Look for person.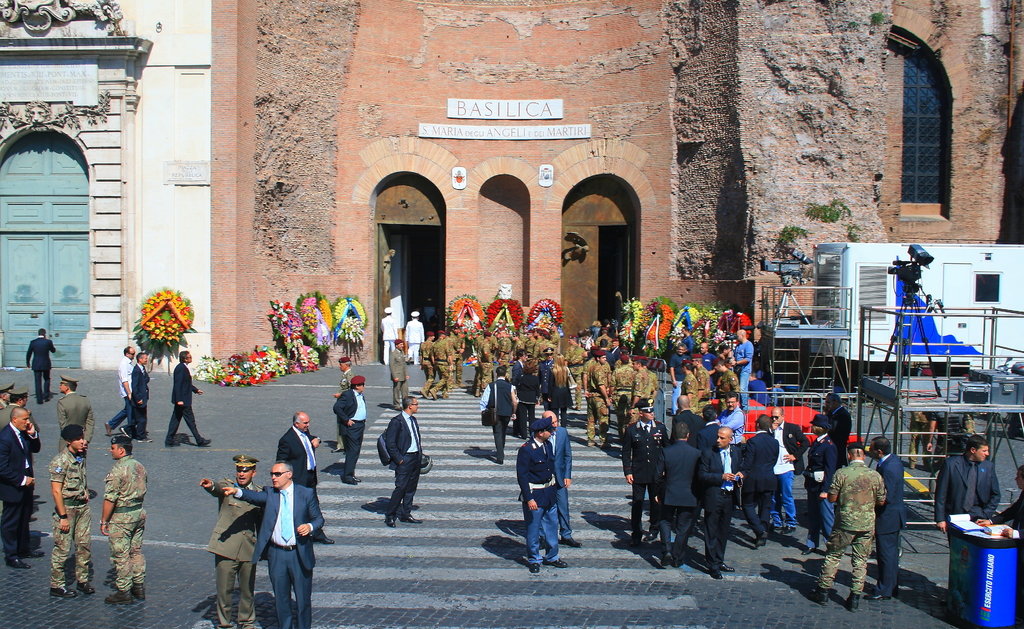
Found: bbox(716, 345, 742, 375).
